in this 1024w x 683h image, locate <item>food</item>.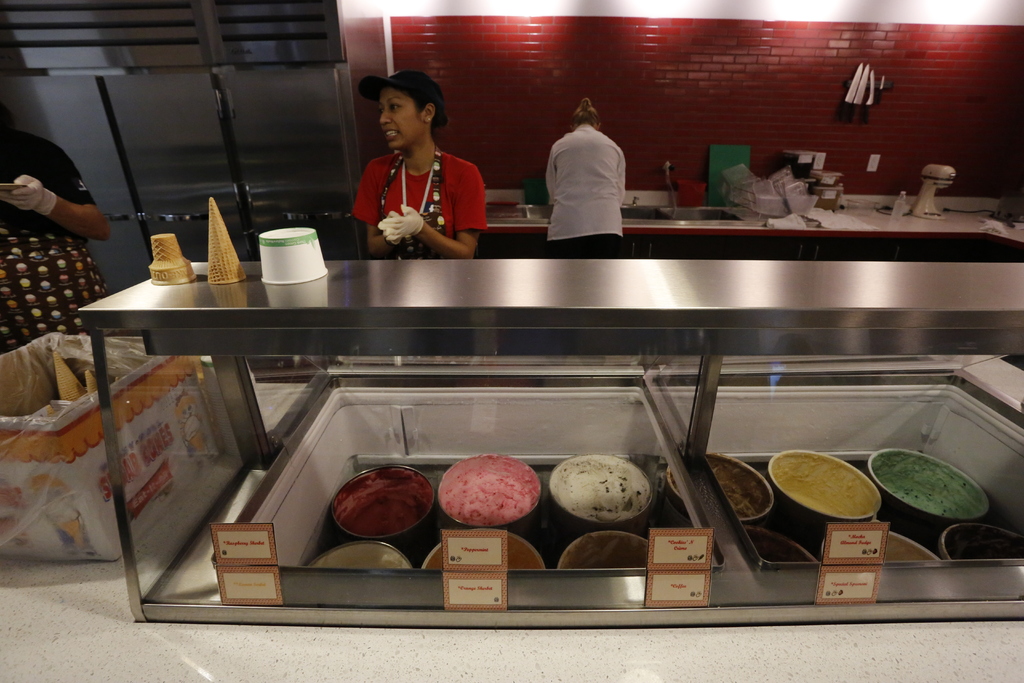
Bounding box: bbox=[147, 235, 196, 287].
